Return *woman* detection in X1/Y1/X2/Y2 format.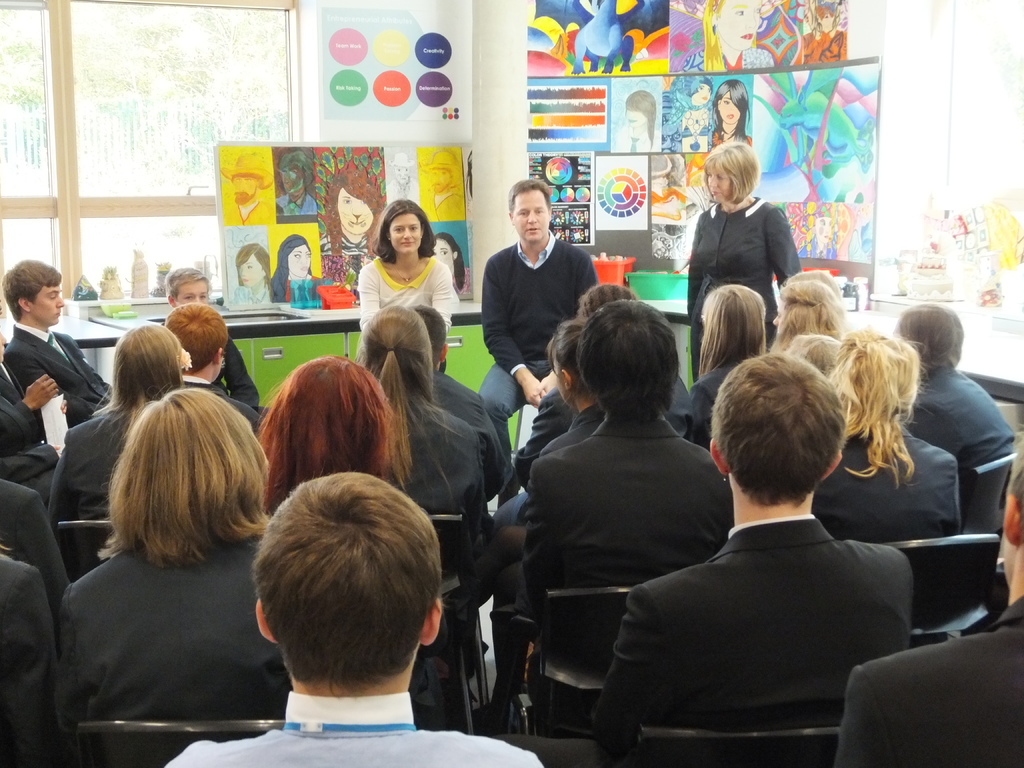
56/383/337/755.
